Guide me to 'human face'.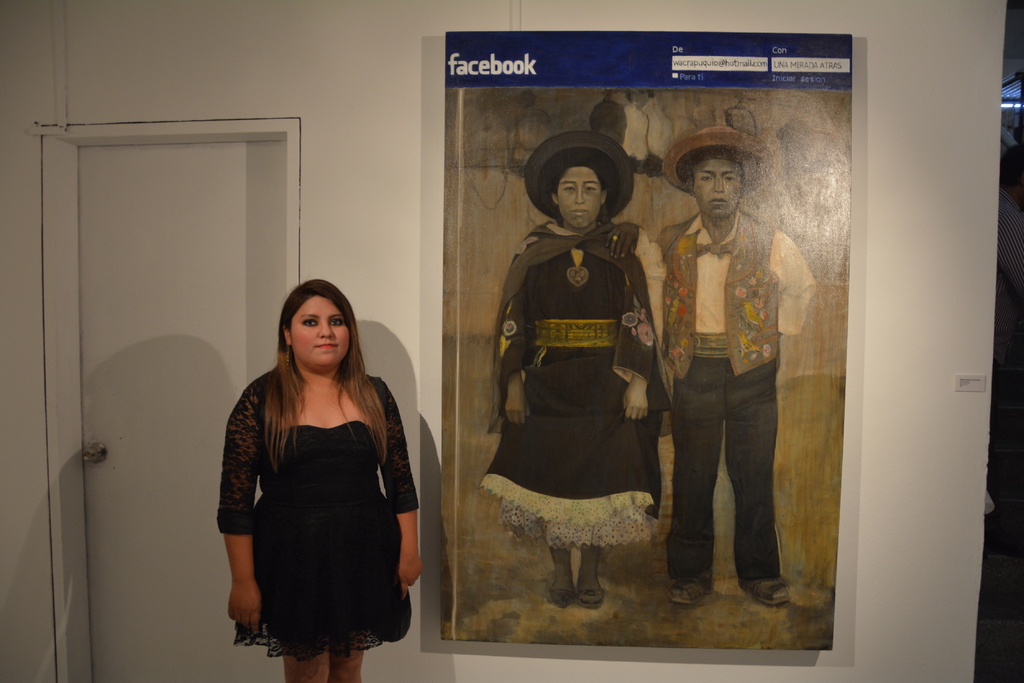
Guidance: 691,159,746,217.
